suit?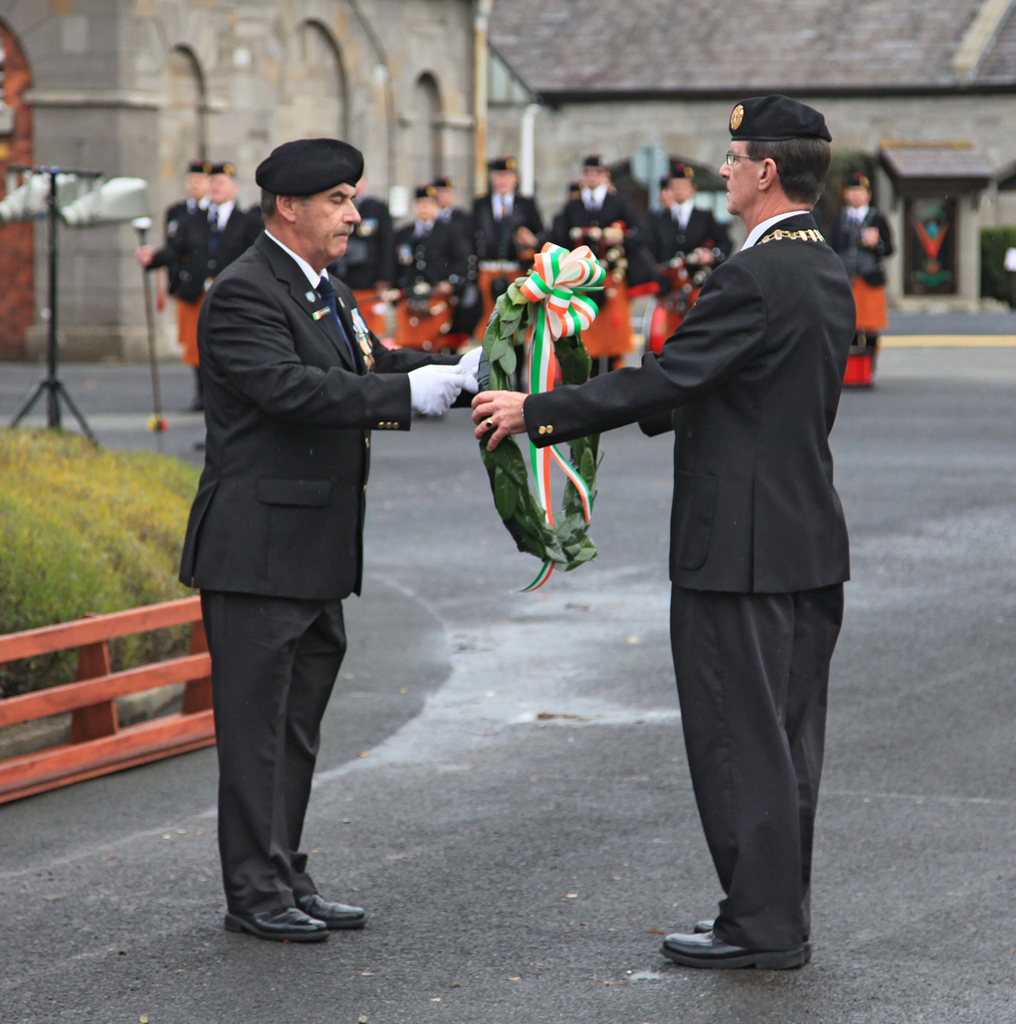
x1=441 y1=199 x2=475 y2=268
